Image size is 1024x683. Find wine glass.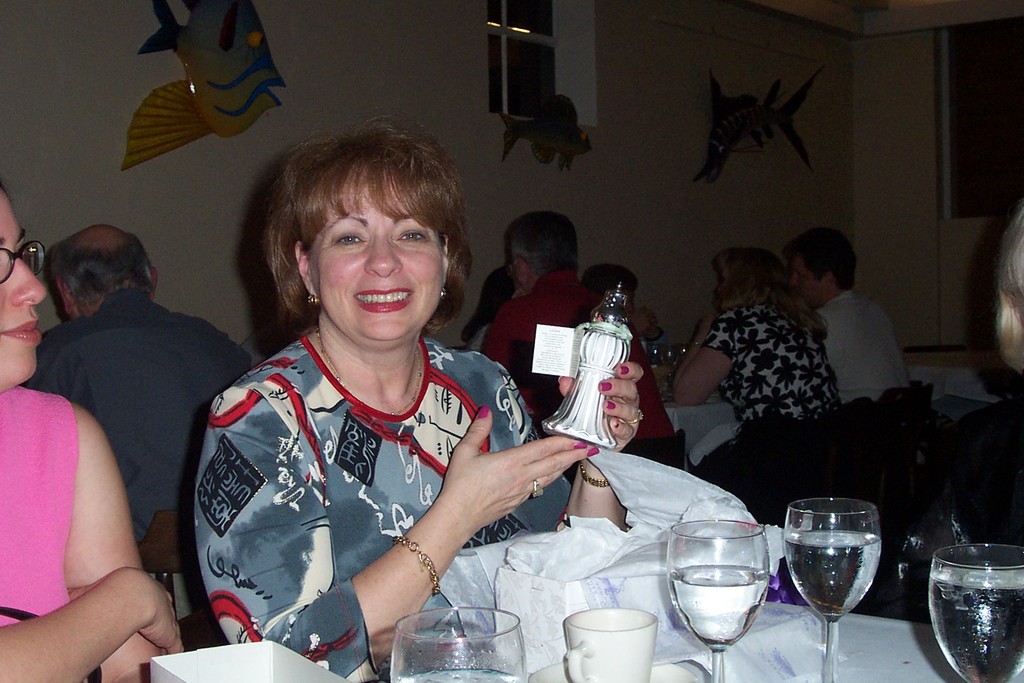
<bbox>661, 518, 770, 682</bbox>.
